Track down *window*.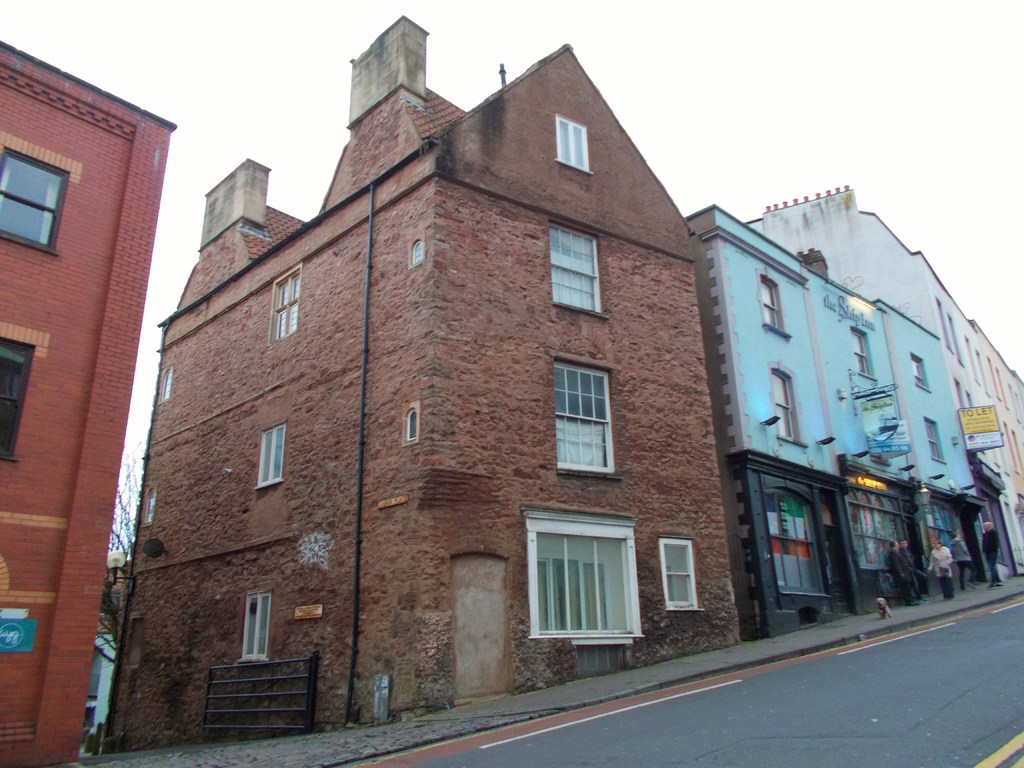
Tracked to x1=539, y1=349, x2=632, y2=488.
